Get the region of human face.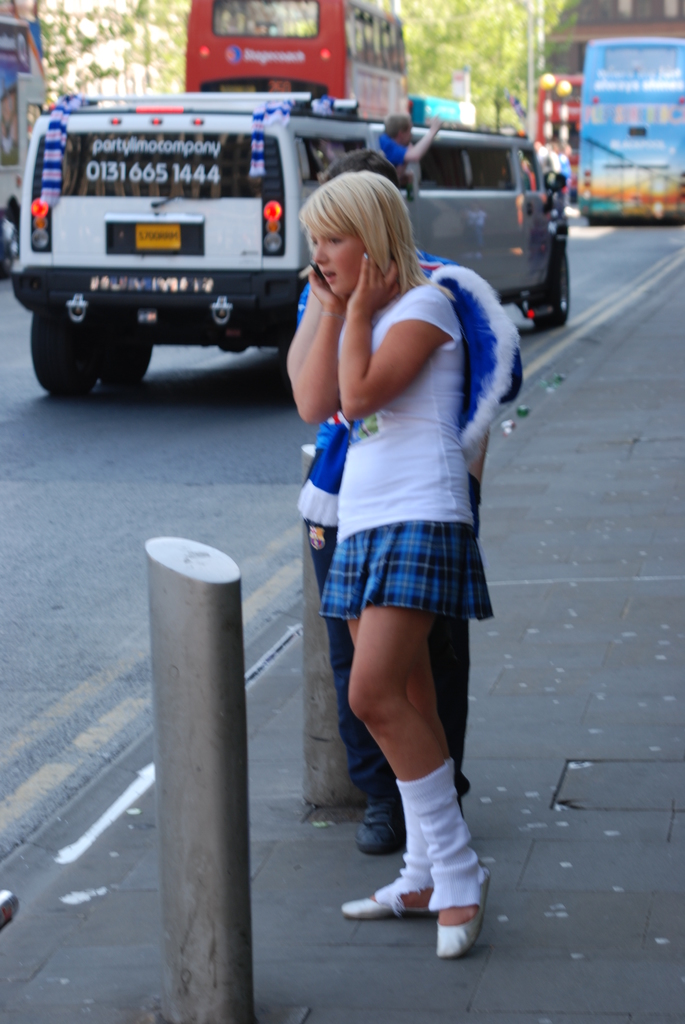
(left=312, top=232, right=368, bottom=295).
